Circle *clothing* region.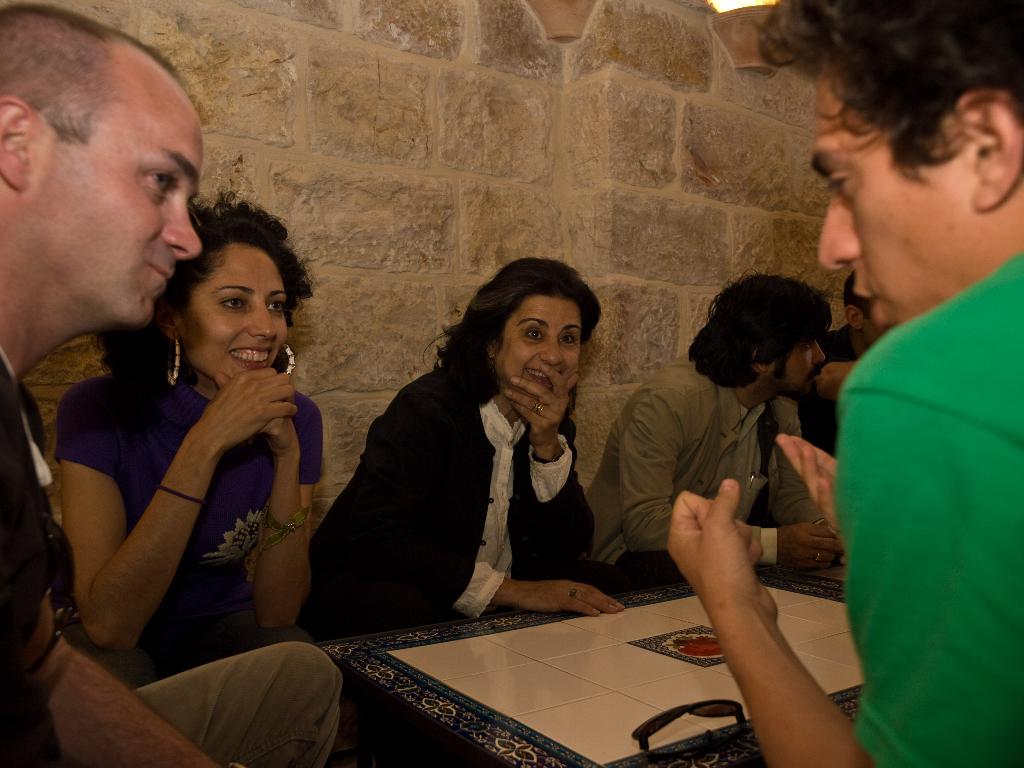
Region: 590 356 827 590.
